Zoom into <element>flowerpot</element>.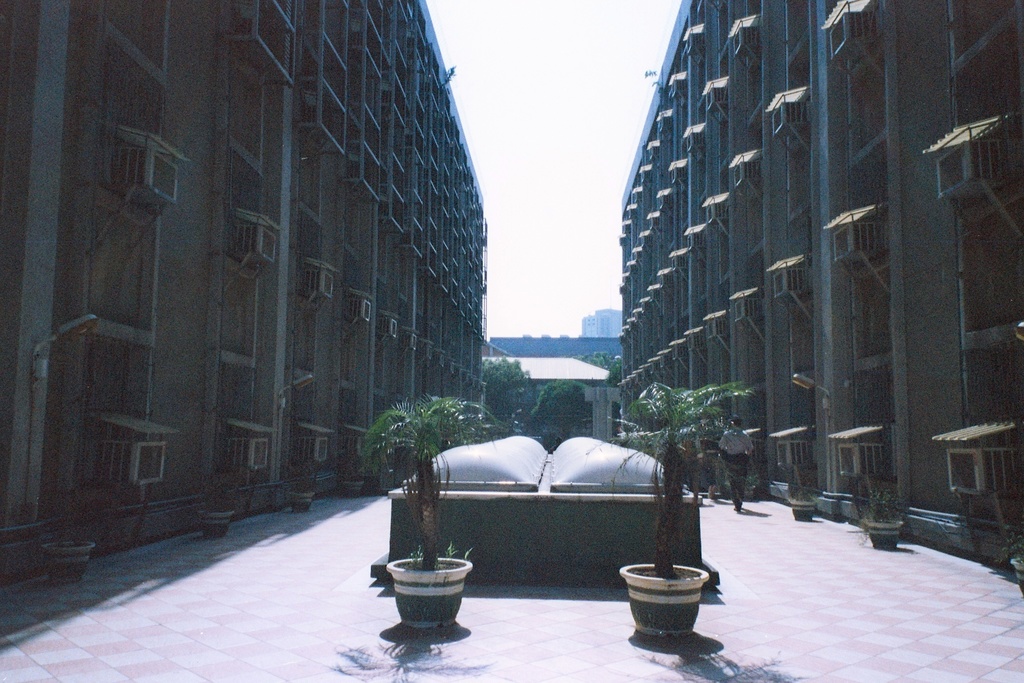
Zoom target: x1=45 y1=536 x2=92 y2=583.
